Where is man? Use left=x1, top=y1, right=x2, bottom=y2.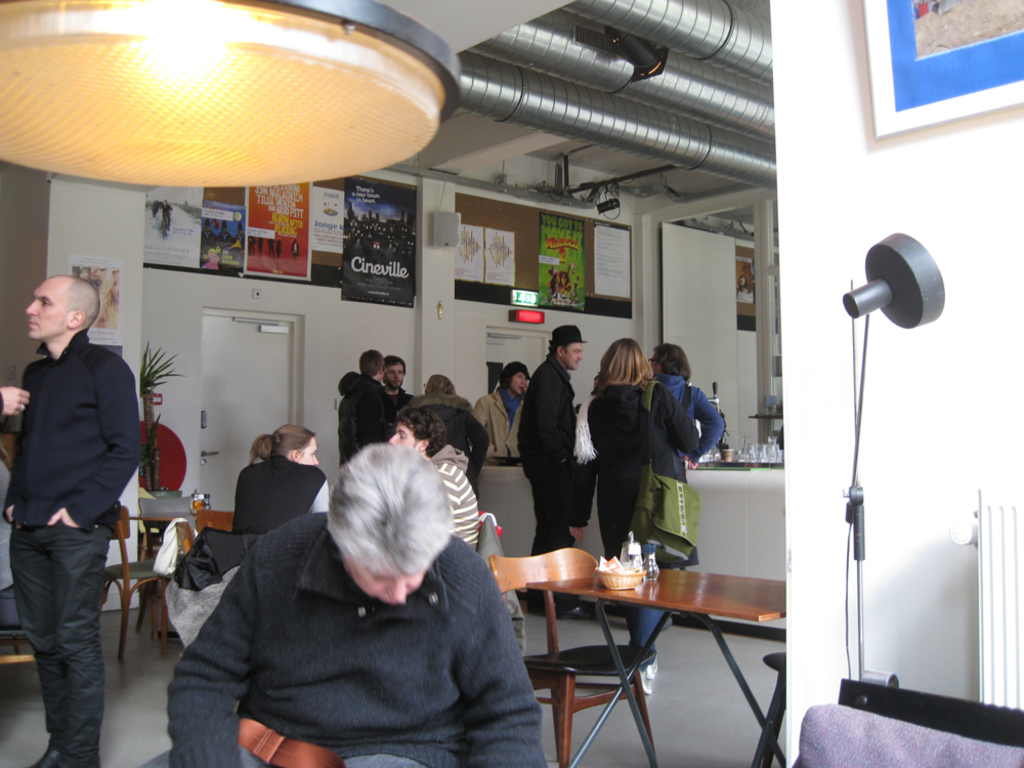
left=123, top=437, right=552, bottom=767.
